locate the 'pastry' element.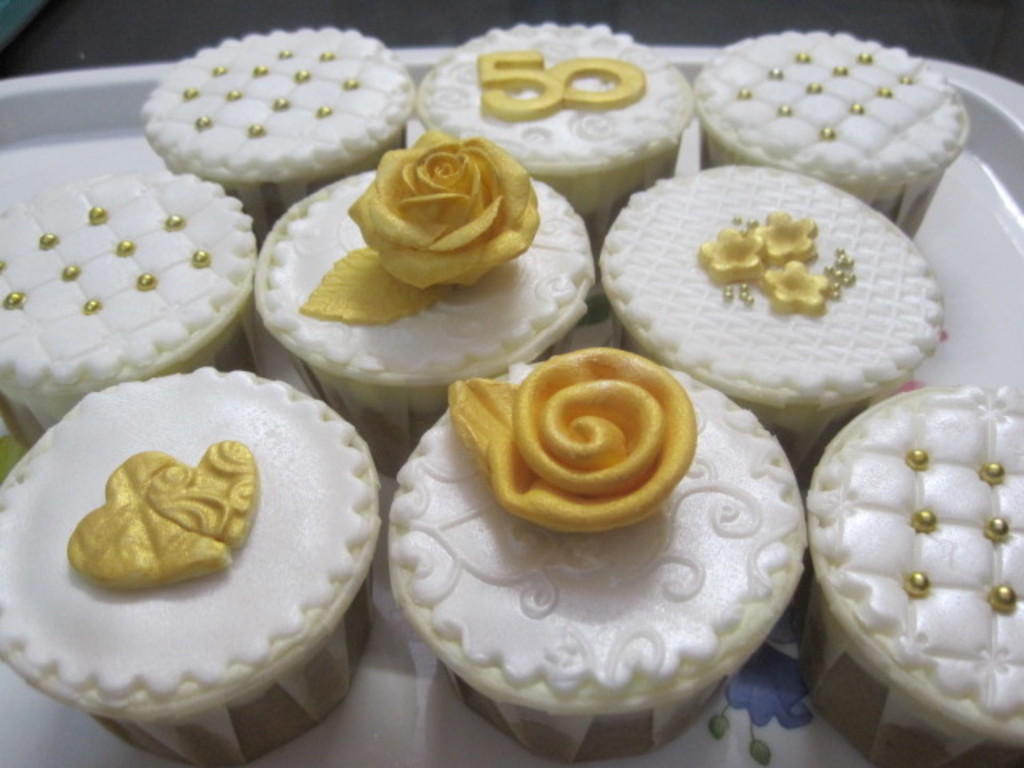
Element bbox: (left=394, top=331, right=790, bottom=742).
